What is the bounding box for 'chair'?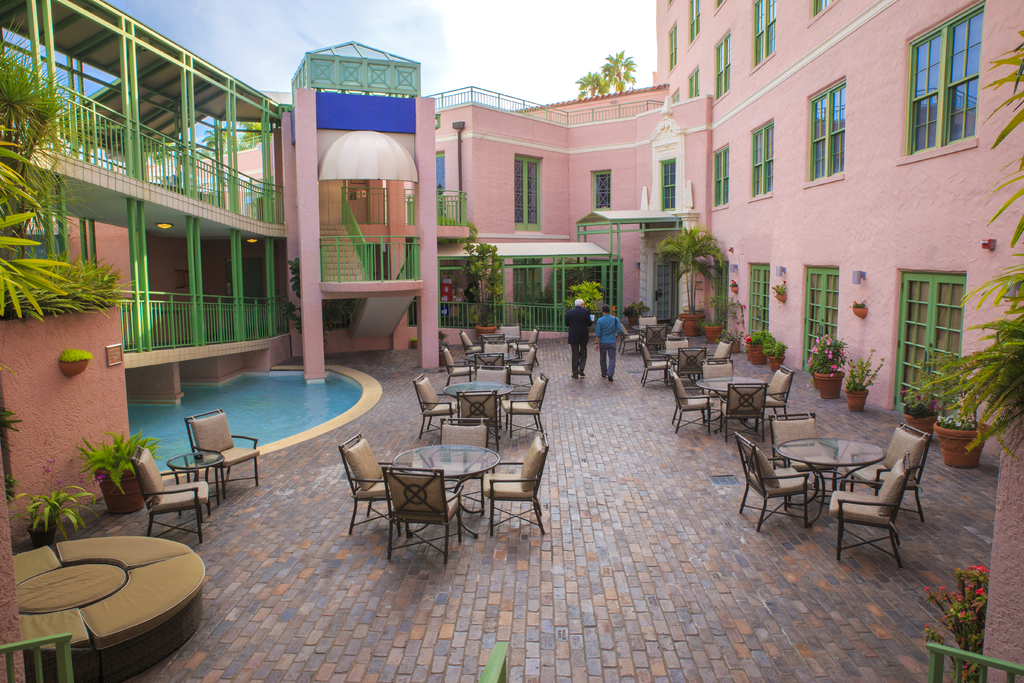
513,325,539,357.
